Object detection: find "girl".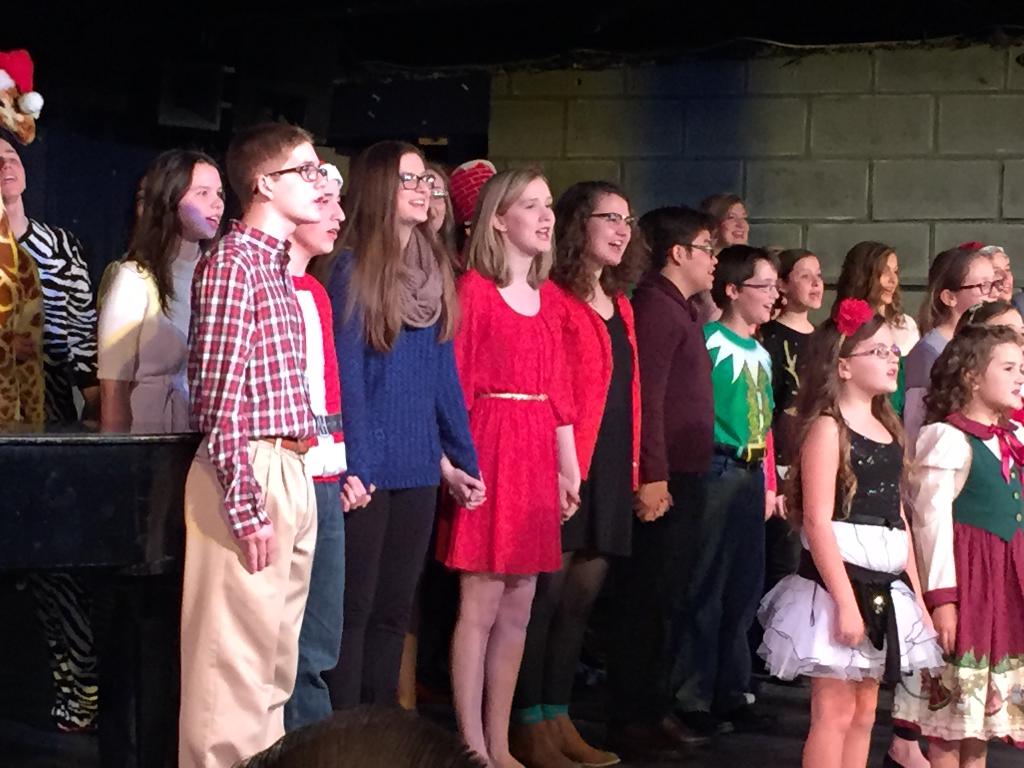
box(911, 325, 1023, 767).
